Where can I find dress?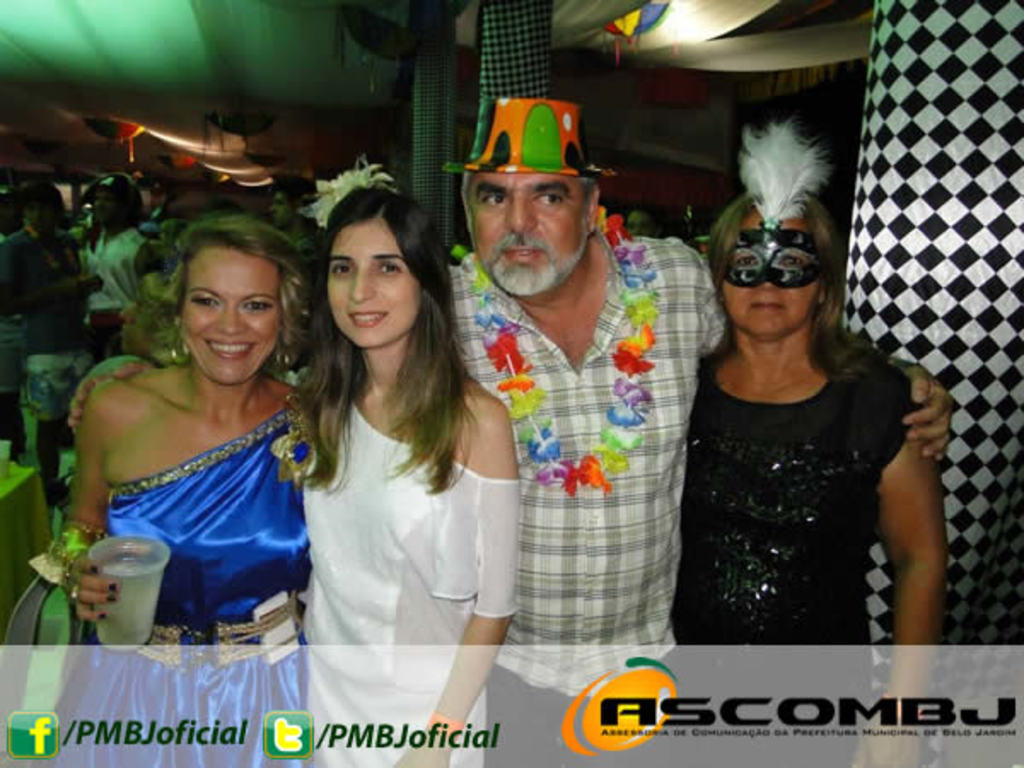
You can find it at 101,384,314,766.
